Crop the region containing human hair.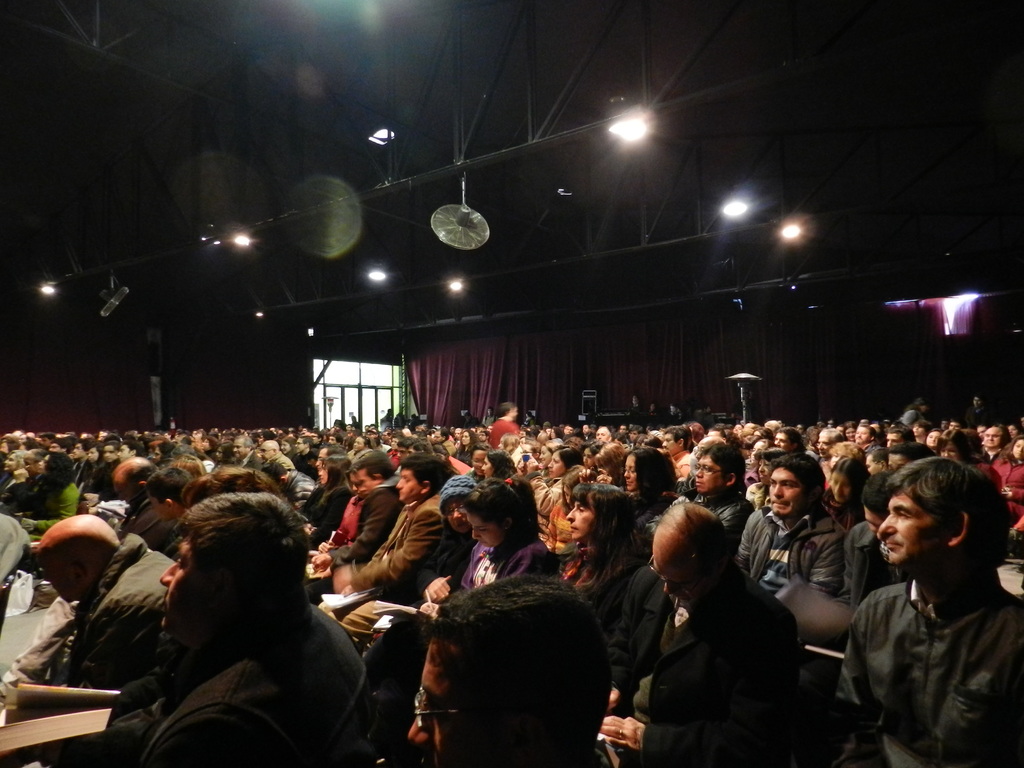
Crop region: 770/452/824/508.
